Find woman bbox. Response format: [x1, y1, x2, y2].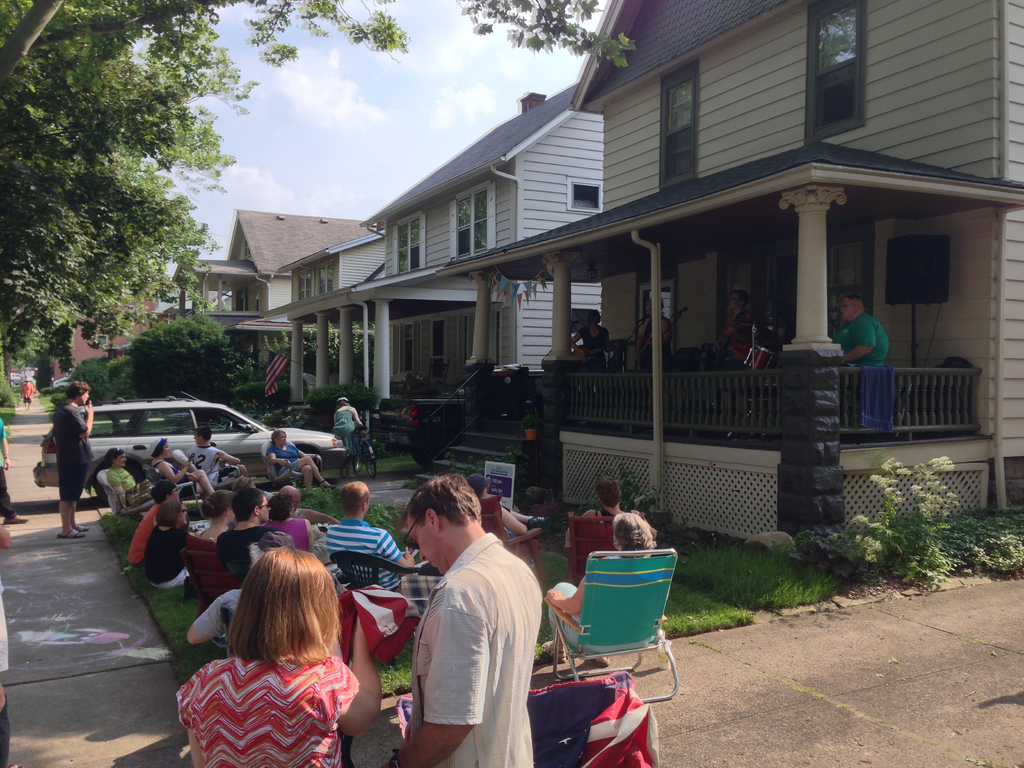
[571, 311, 608, 371].
